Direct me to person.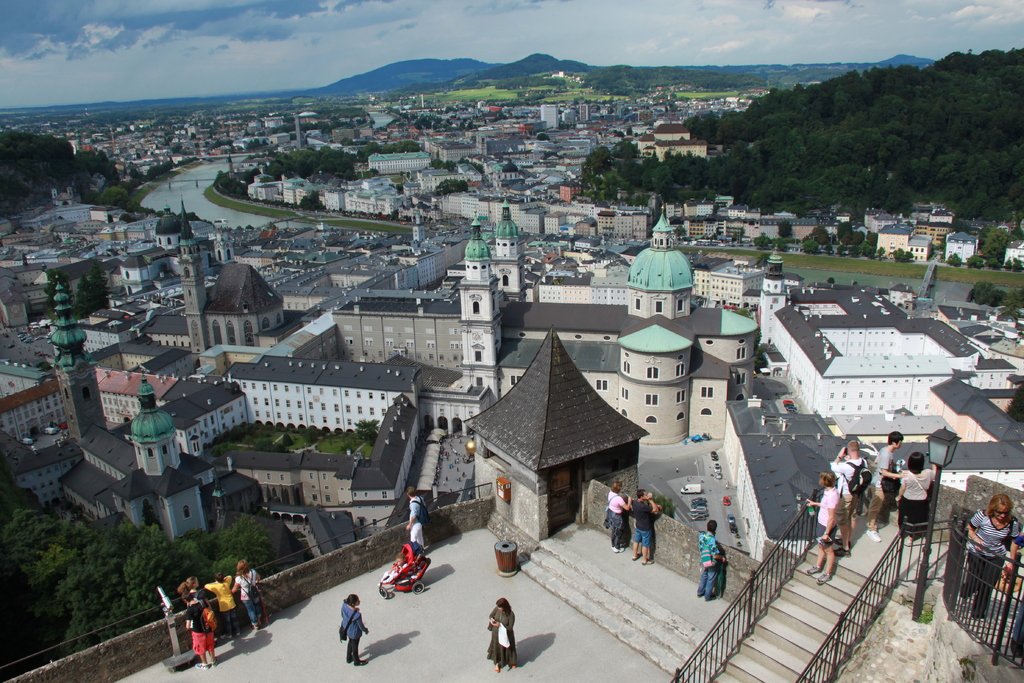
Direction: (803, 473, 844, 588).
